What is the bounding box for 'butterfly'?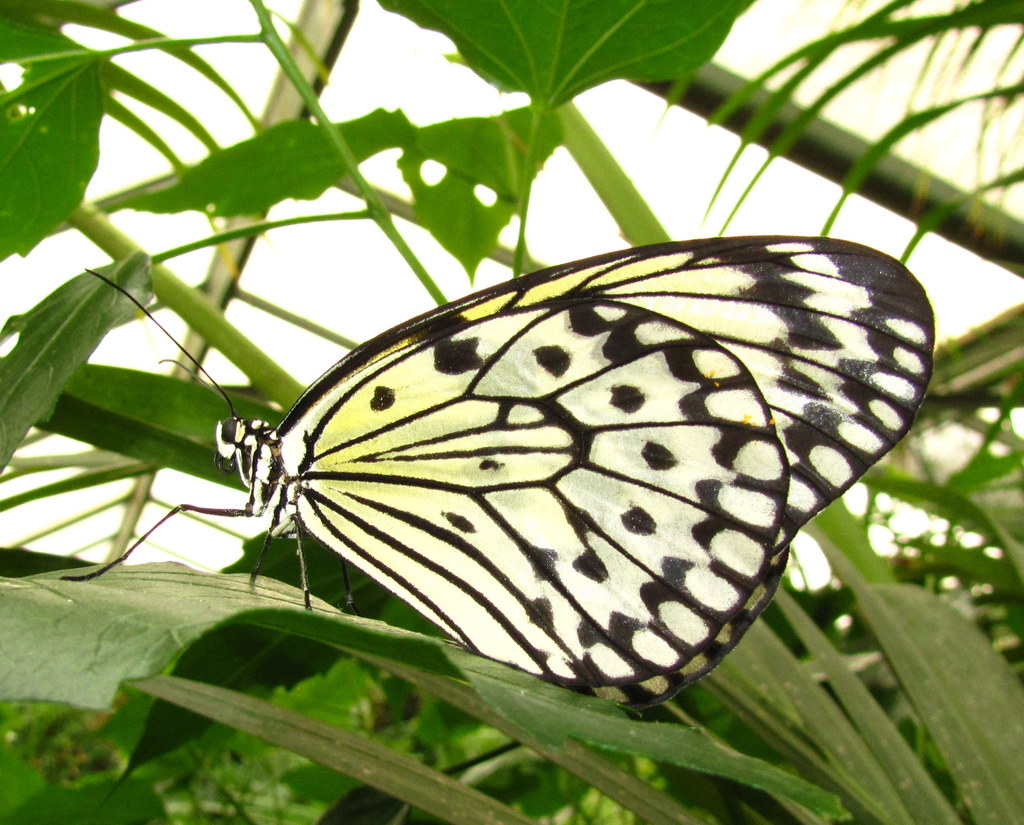
rect(159, 212, 932, 707).
